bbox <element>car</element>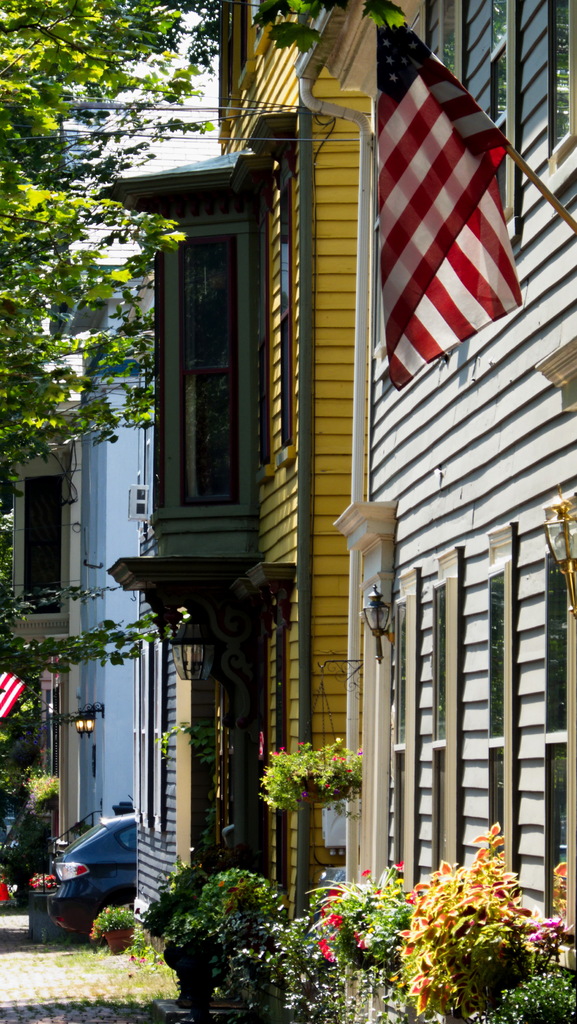
{"left": 49, "top": 810, "right": 138, "bottom": 932}
